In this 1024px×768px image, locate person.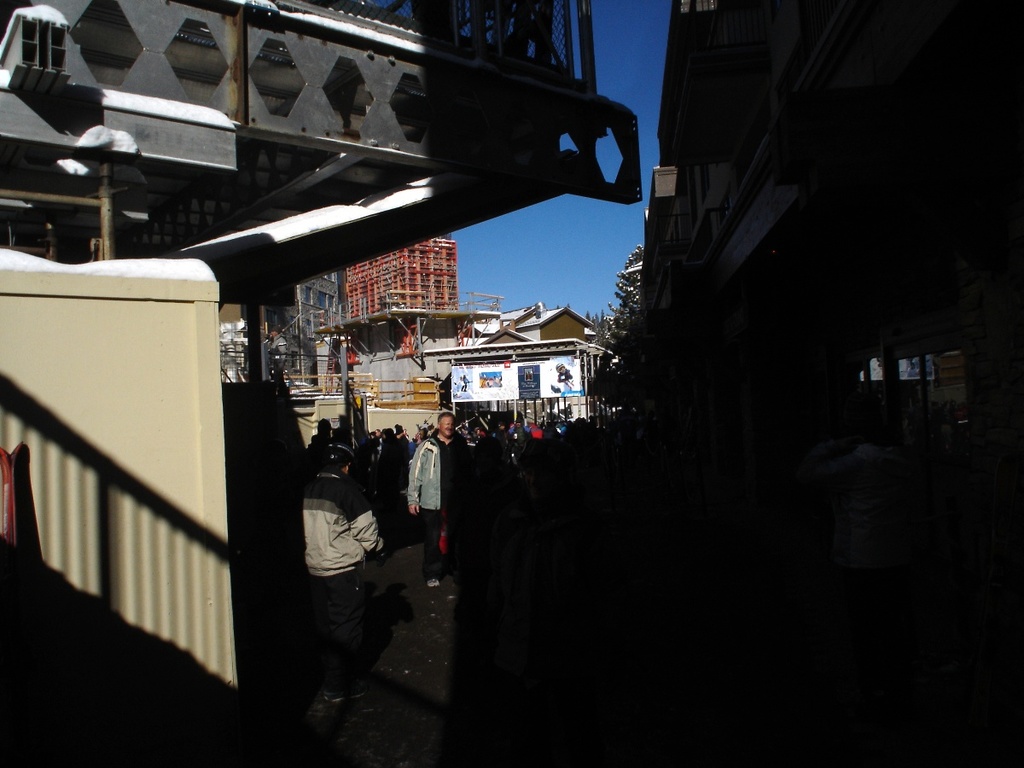
Bounding box: 404/413/474/587.
